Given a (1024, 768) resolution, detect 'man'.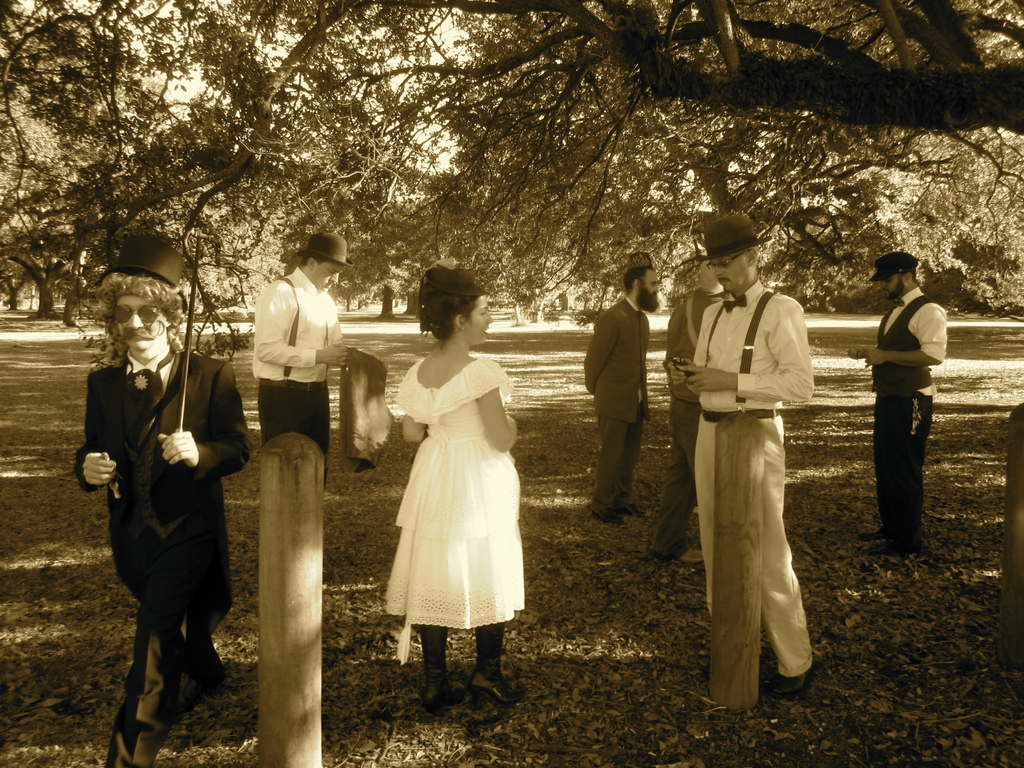
detection(666, 212, 817, 702).
